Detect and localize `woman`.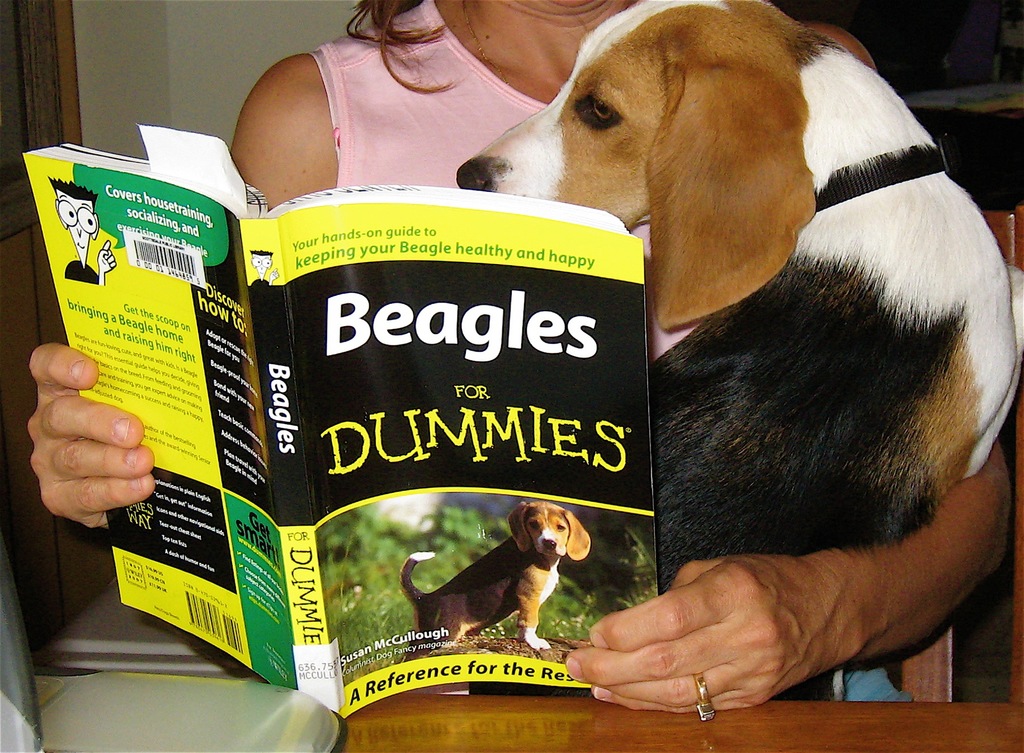
Localized at (x1=31, y1=0, x2=1009, y2=714).
